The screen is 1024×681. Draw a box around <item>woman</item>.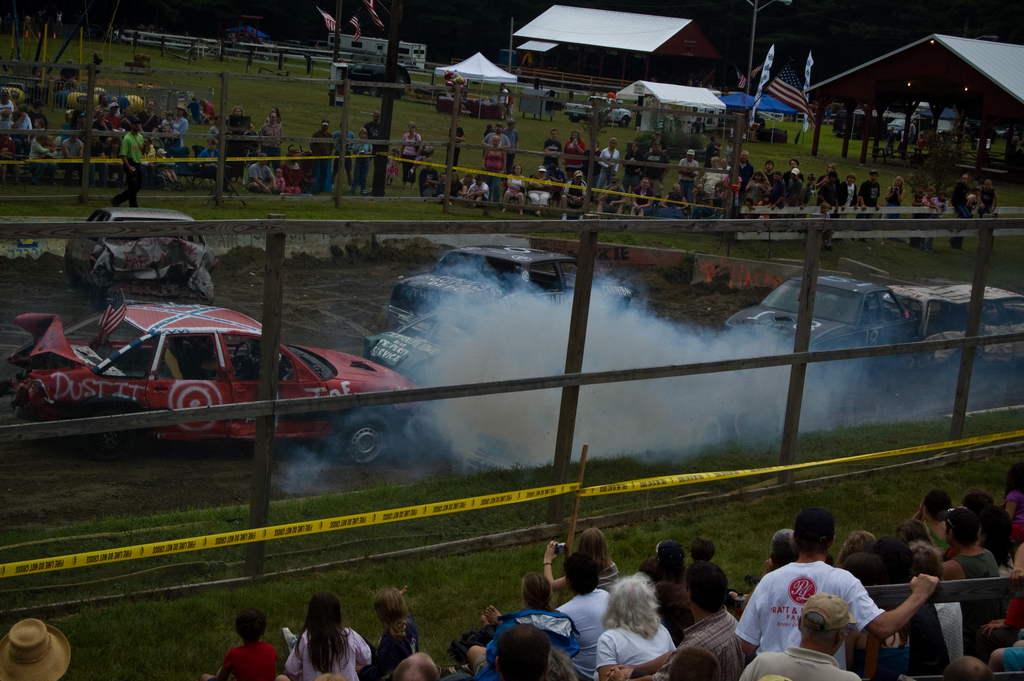
select_region(630, 177, 657, 217).
